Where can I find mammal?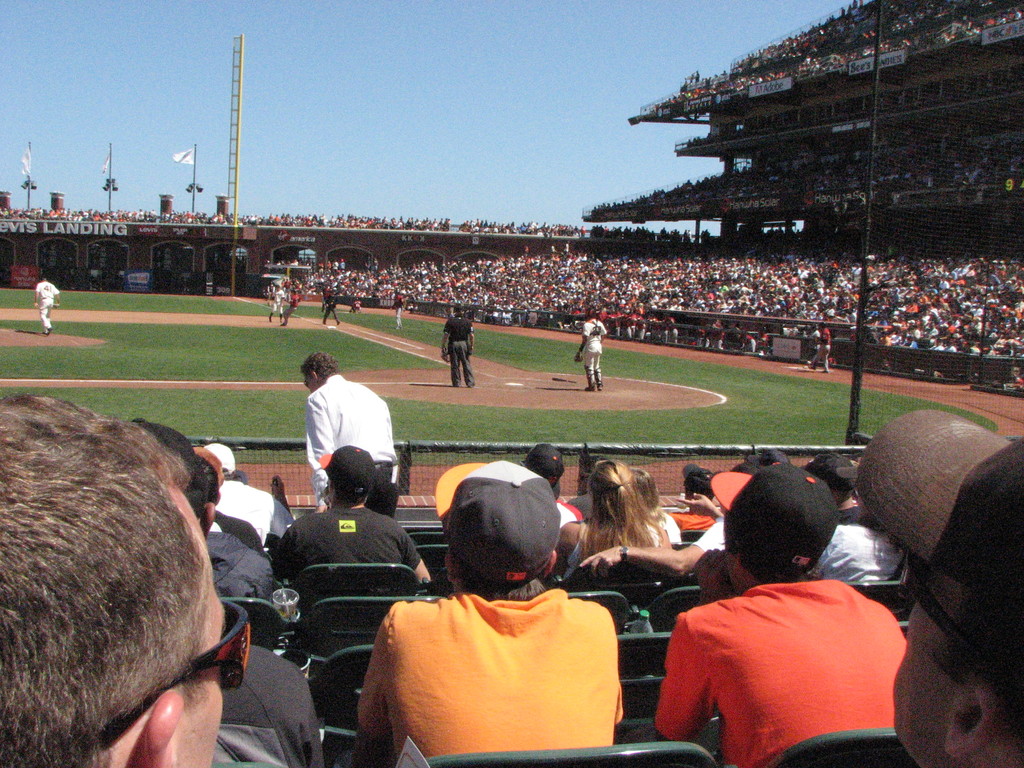
You can find it at box(351, 296, 364, 312).
